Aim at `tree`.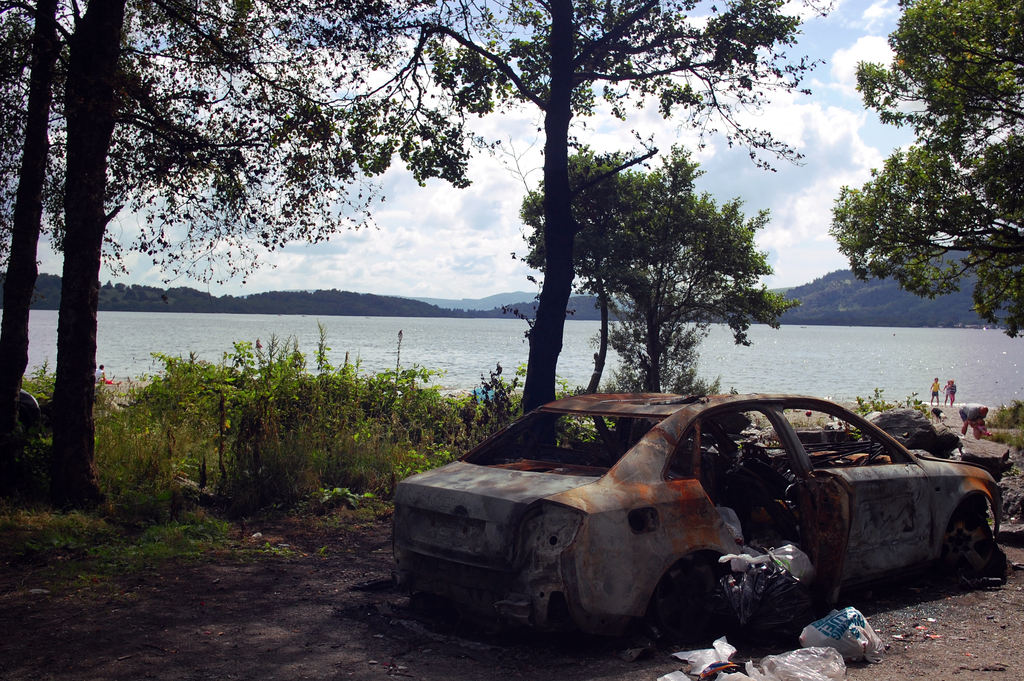
Aimed at 0 0 479 507.
